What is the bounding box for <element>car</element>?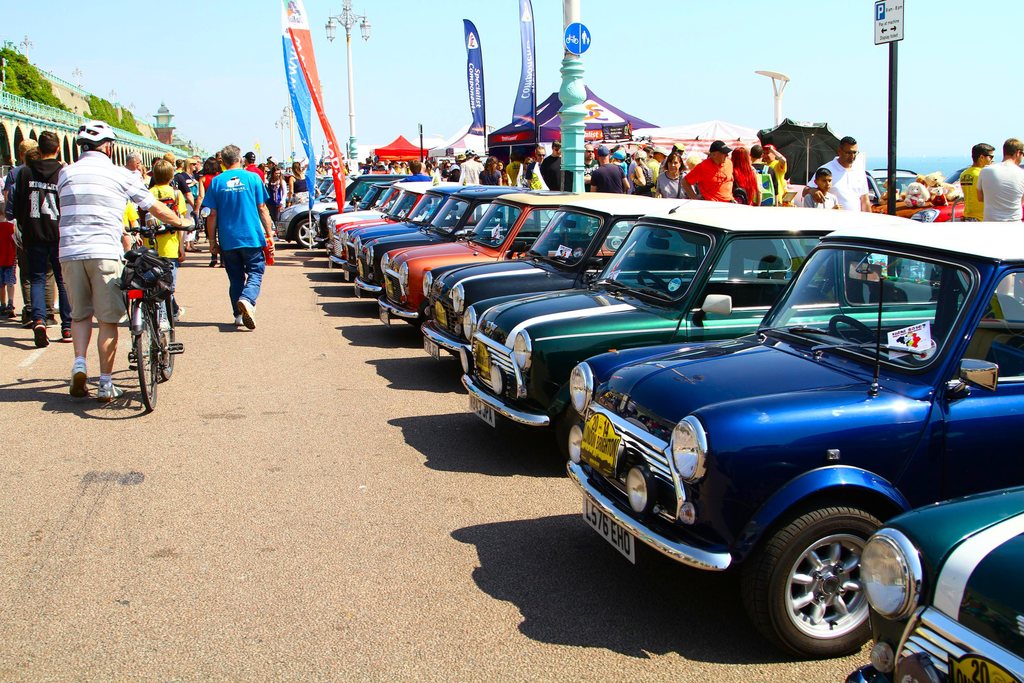
left=872, top=199, right=968, bottom=228.
